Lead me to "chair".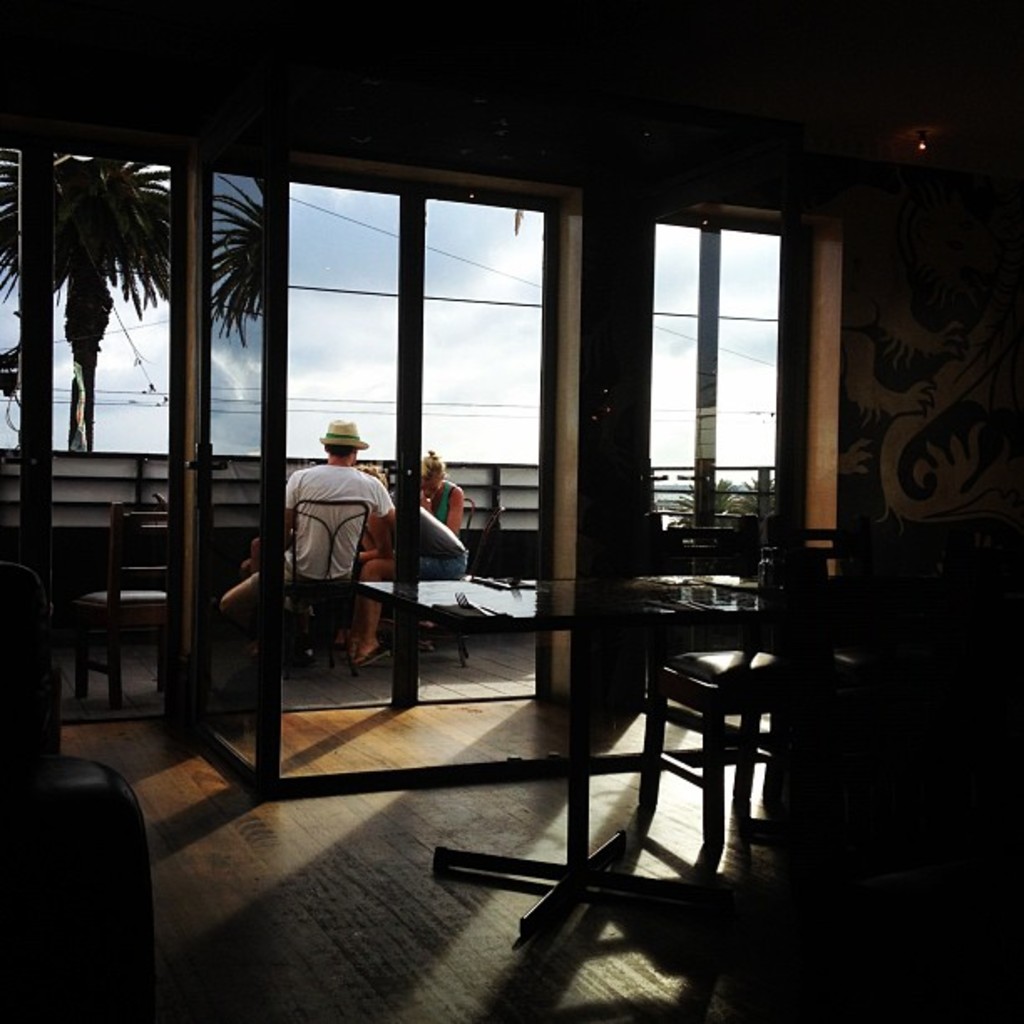
Lead to 634 512 828 853.
